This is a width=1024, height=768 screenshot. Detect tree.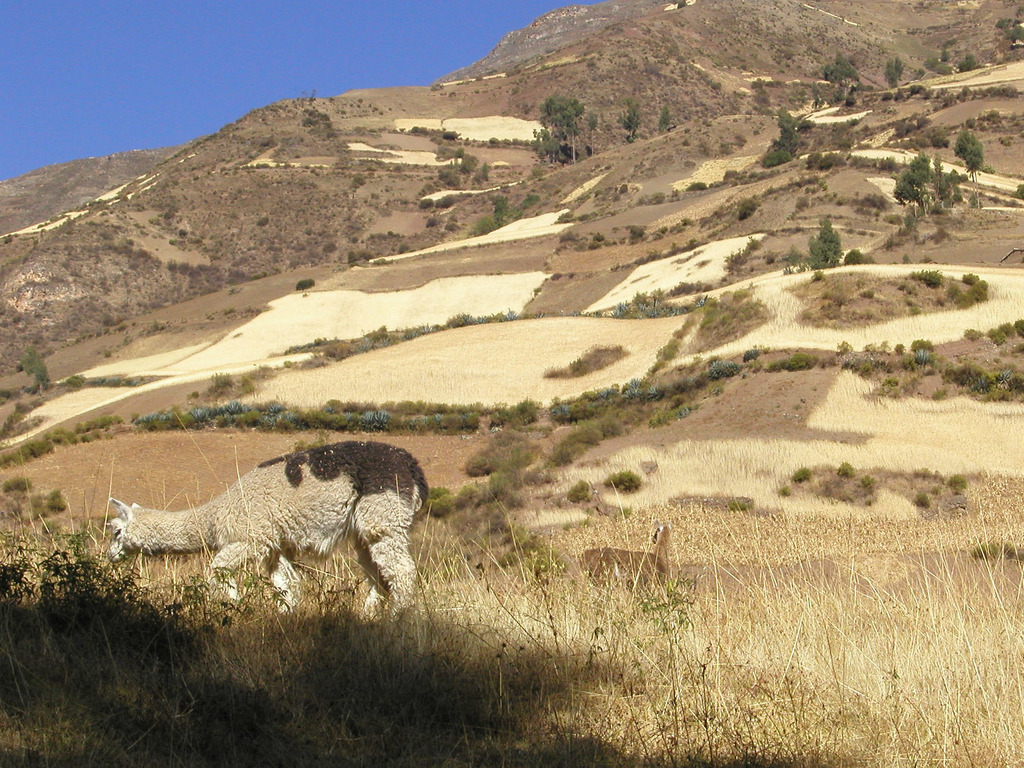
pyautogui.locateOnScreen(1004, 19, 1023, 48).
